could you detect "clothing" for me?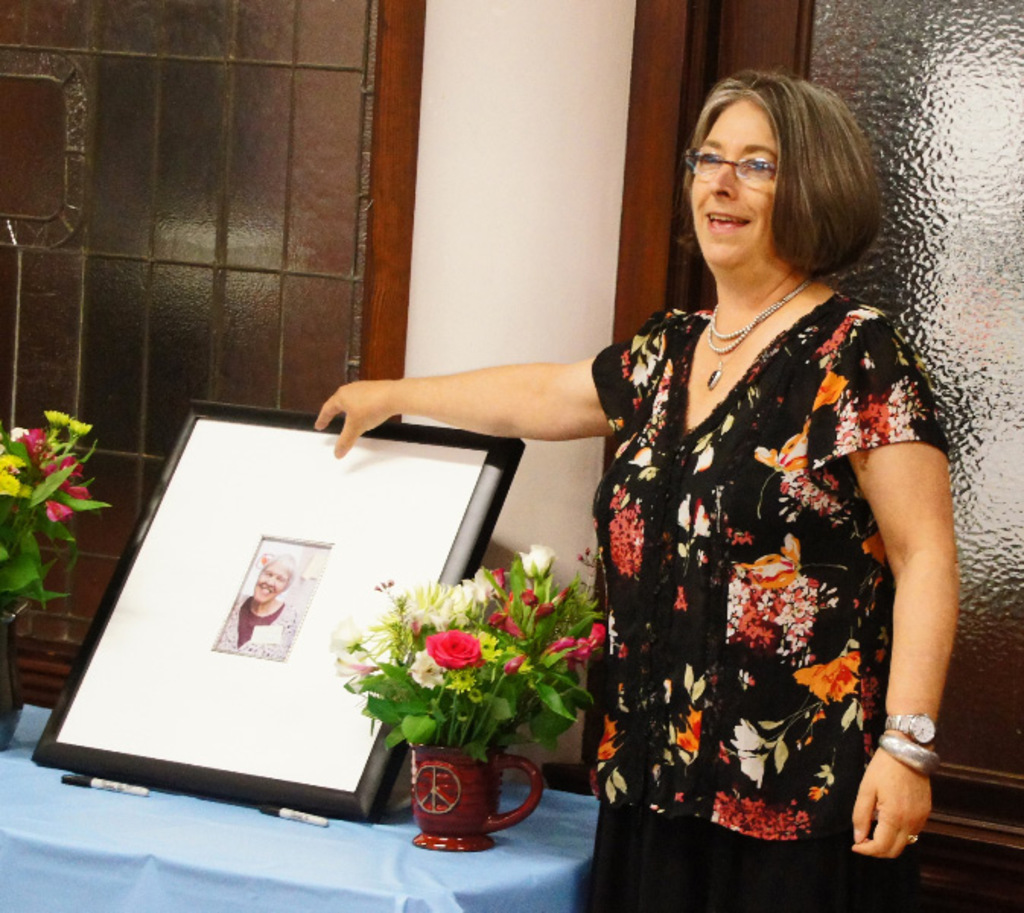
Detection result: detection(575, 243, 942, 875).
